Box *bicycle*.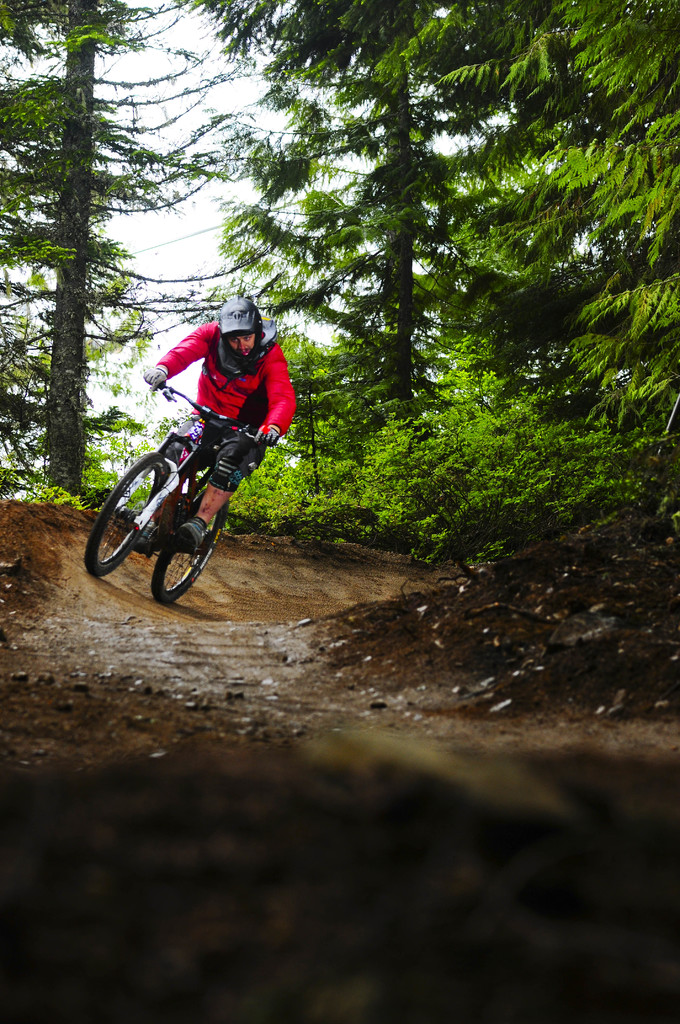
box(79, 381, 273, 615).
